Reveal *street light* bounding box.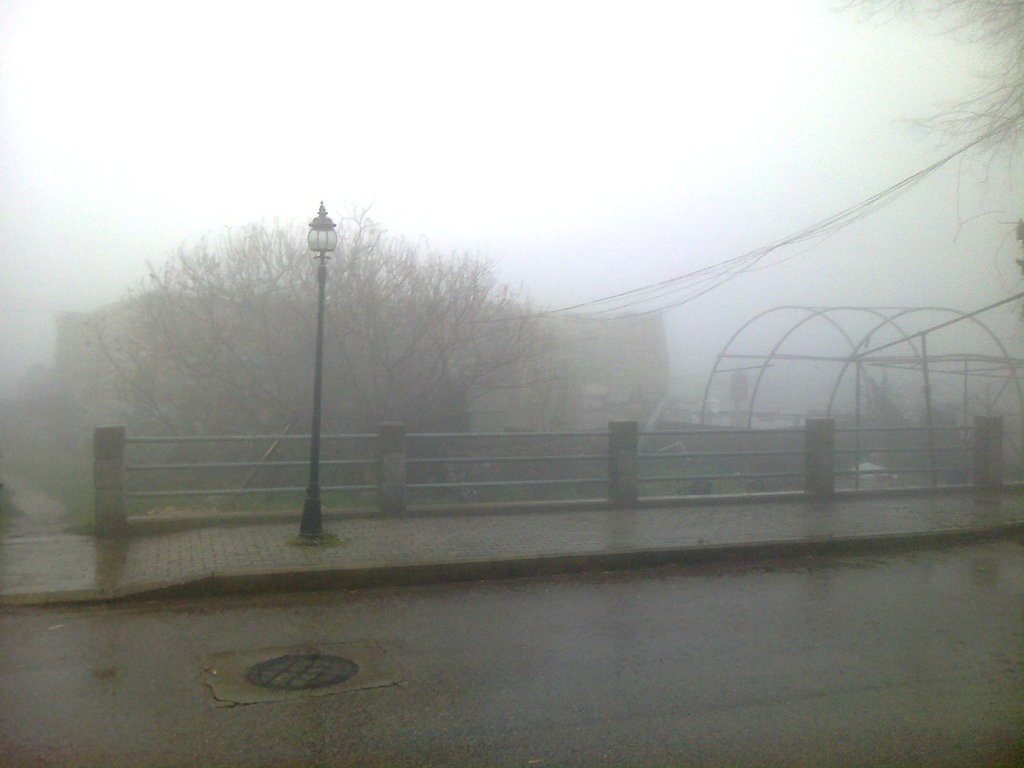
Revealed: bbox=[284, 198, 342, 546].
